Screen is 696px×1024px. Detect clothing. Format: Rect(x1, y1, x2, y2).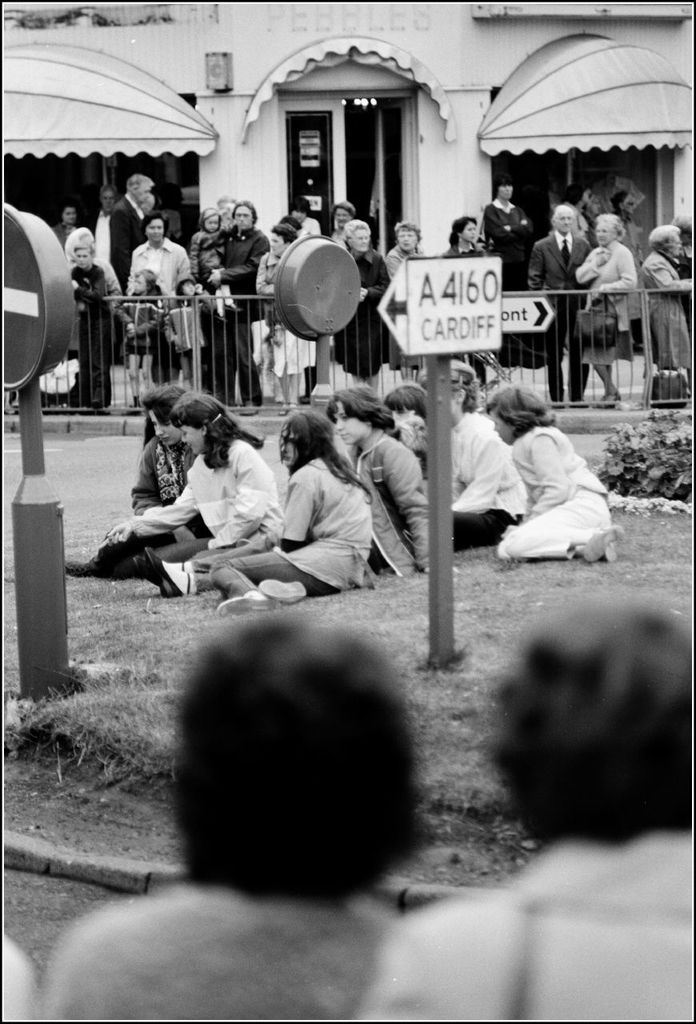
Rect(488, 422, 617, 562).
